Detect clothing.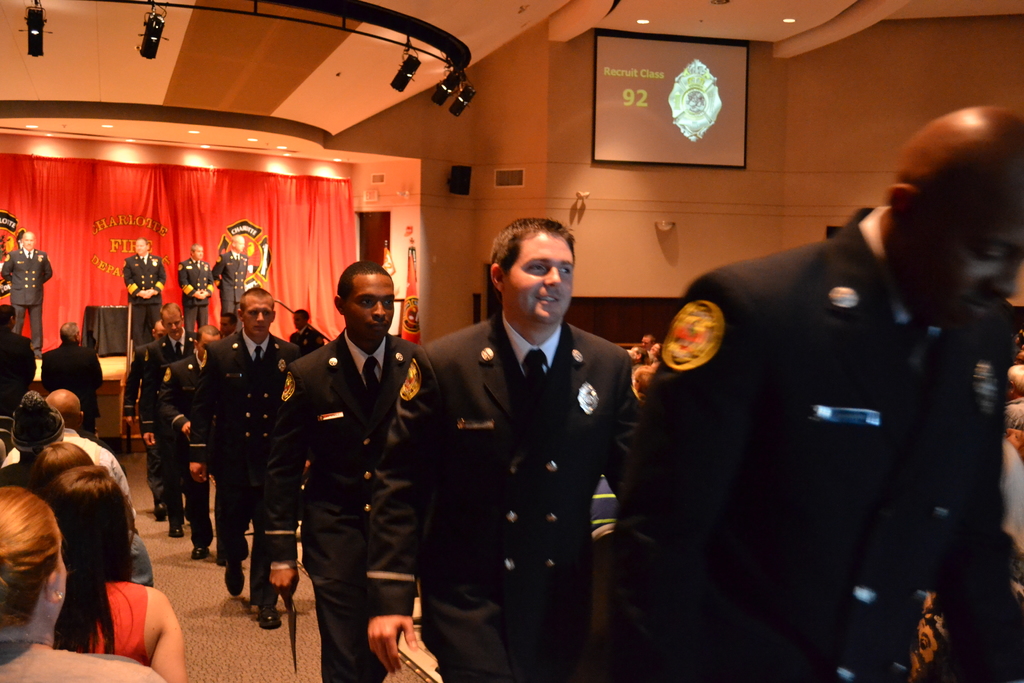
Detected at bbox=(67, 582, 152, 682).
